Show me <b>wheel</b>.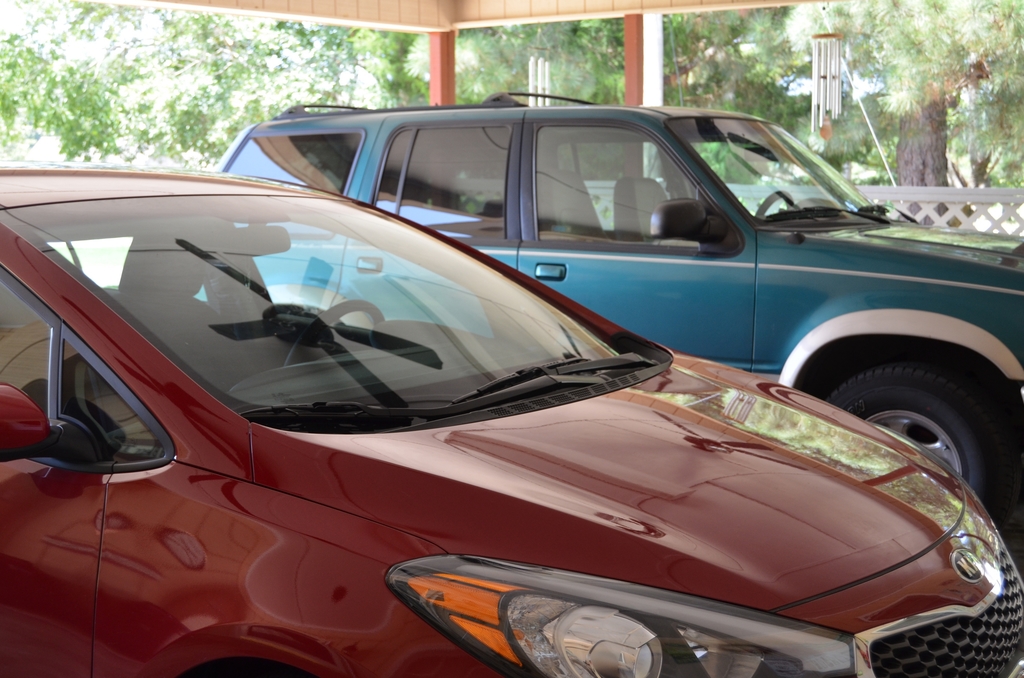
<b>wheel</b> is here: region(804, 361, 1008, 517).
